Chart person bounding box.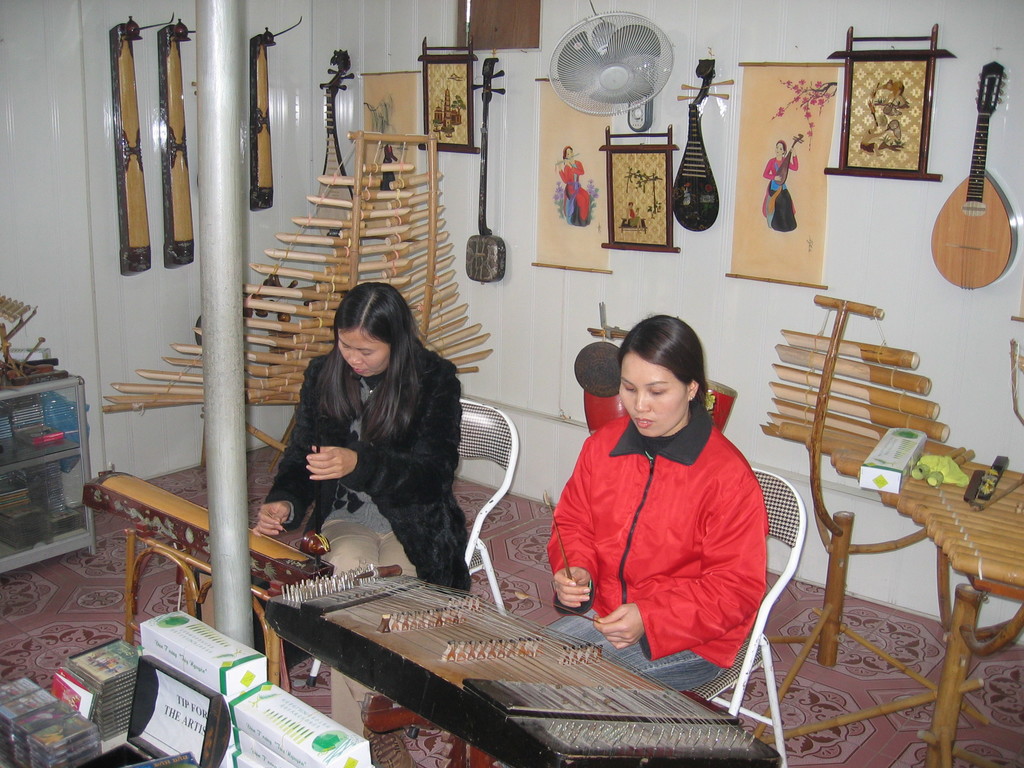
Charted: bbox=(554, 150, 588, 230).
